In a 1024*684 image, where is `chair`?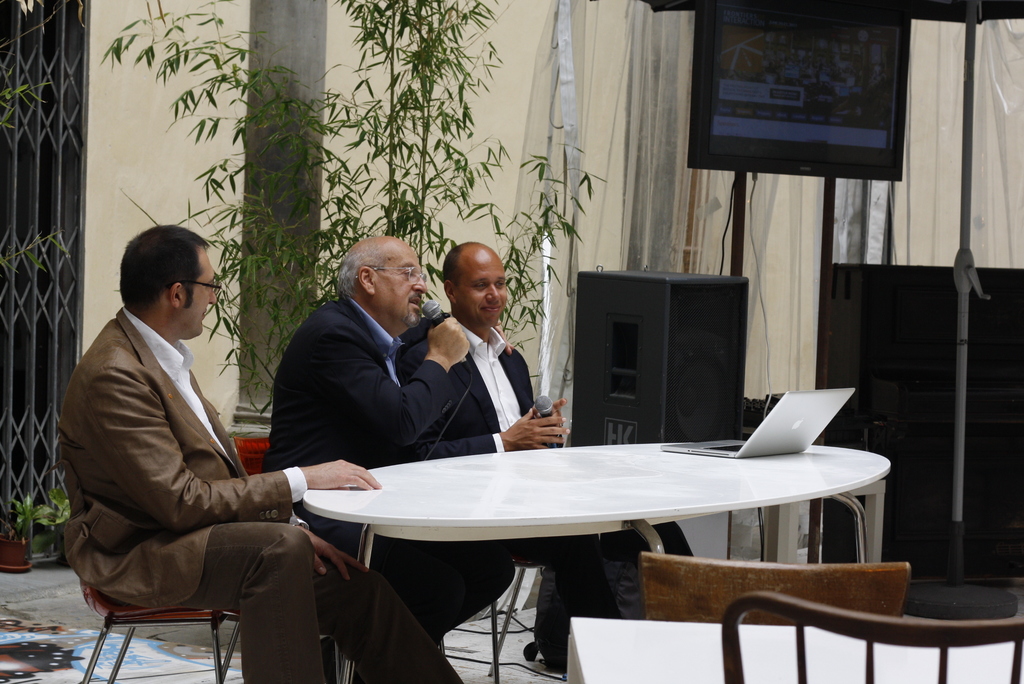
bbox=[718, 594, 1023, 683].
